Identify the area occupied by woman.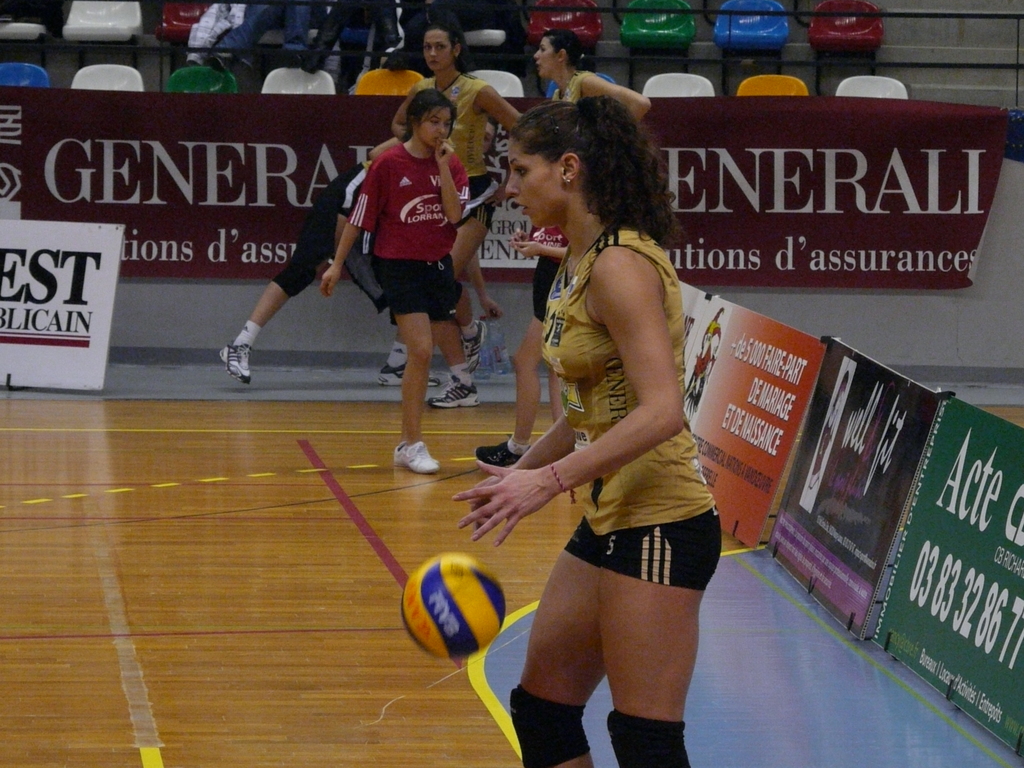
Area: select_region(216, 135, 445, 382).
